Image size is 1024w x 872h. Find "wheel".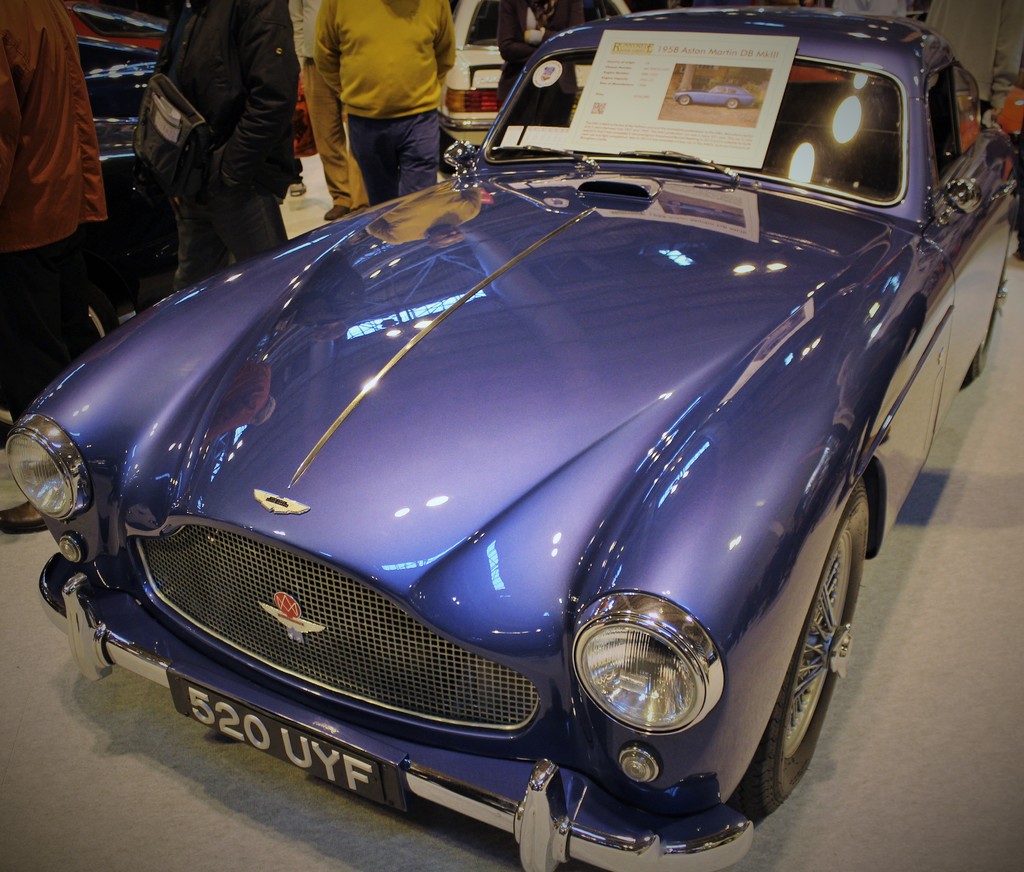
963,254,1011,387.
